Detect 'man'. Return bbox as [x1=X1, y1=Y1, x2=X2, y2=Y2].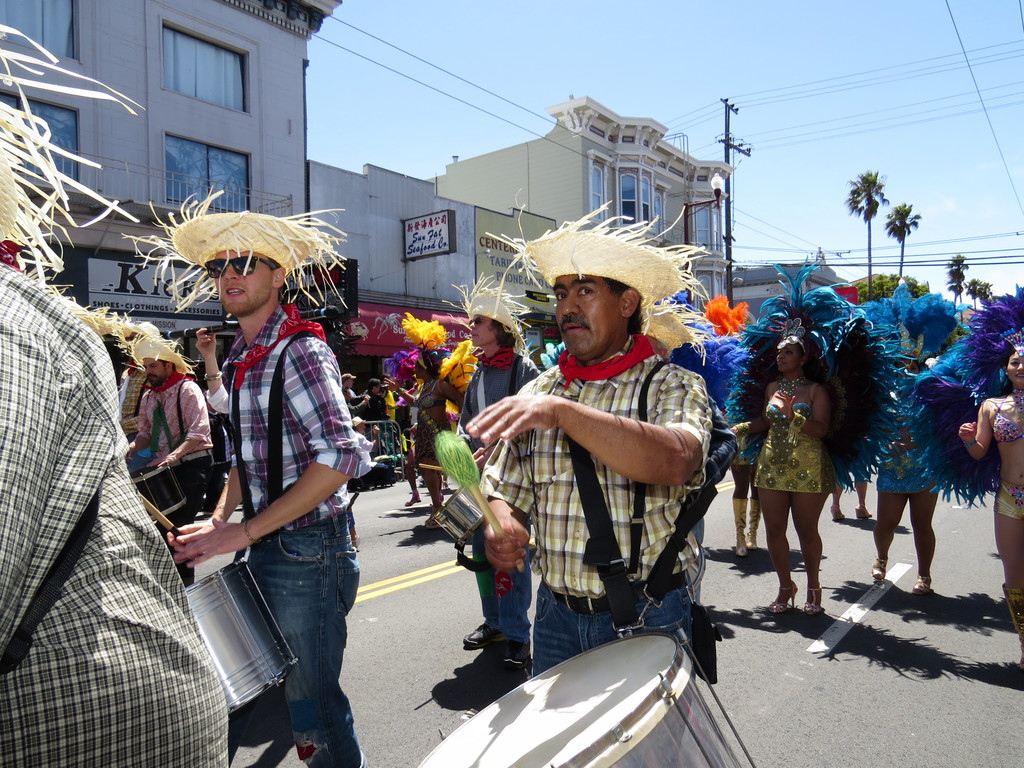
[x1=160, y1=209, x2=373, y2=767].
